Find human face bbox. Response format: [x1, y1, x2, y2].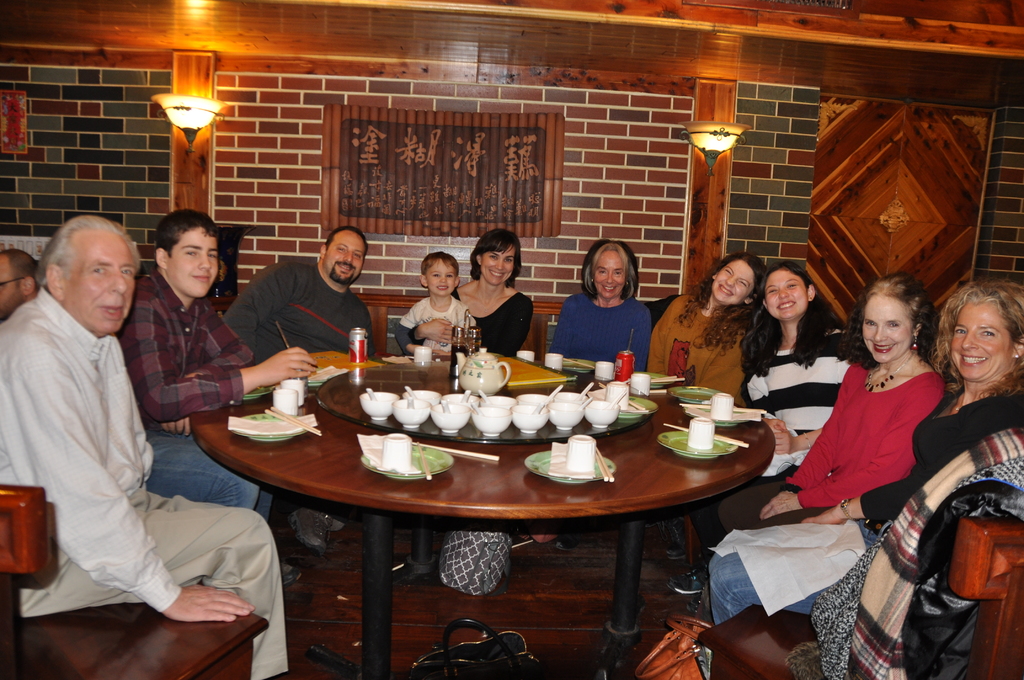
[0, 255, 20, 313].
